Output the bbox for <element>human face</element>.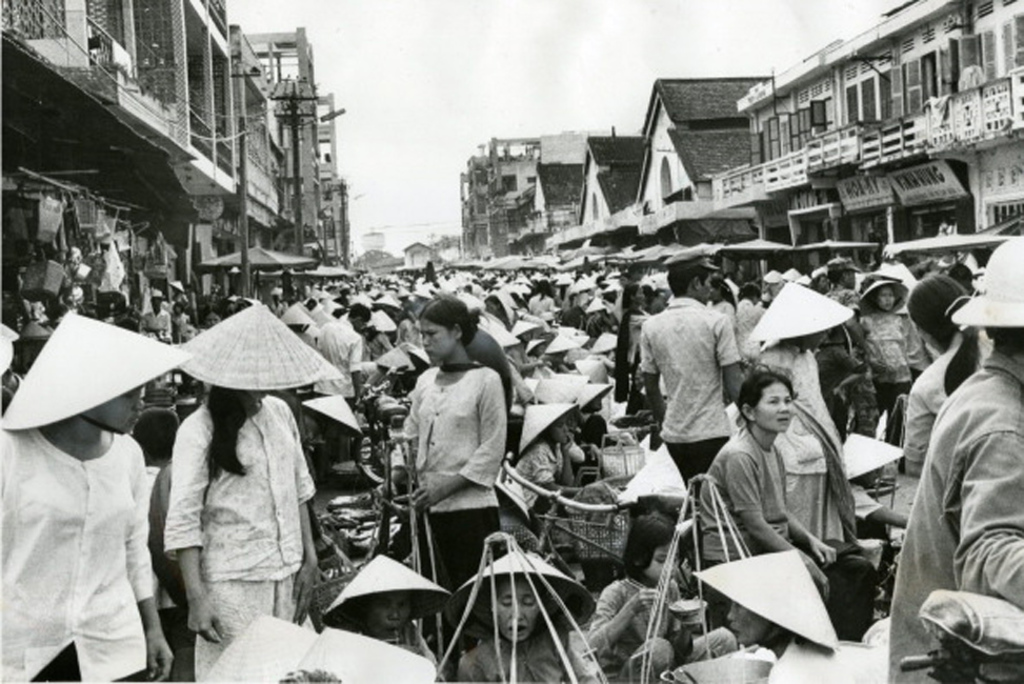
(left=486, top=574, right=541, bottom=645).
